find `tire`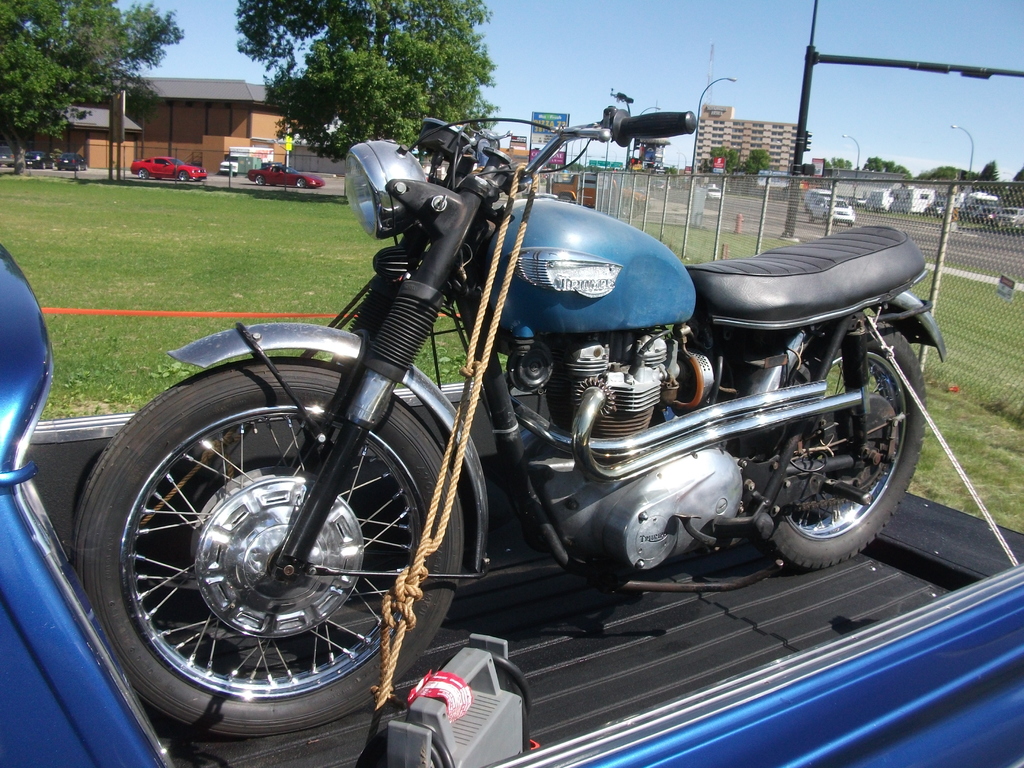
BBox(745, 319, 926, 569)
